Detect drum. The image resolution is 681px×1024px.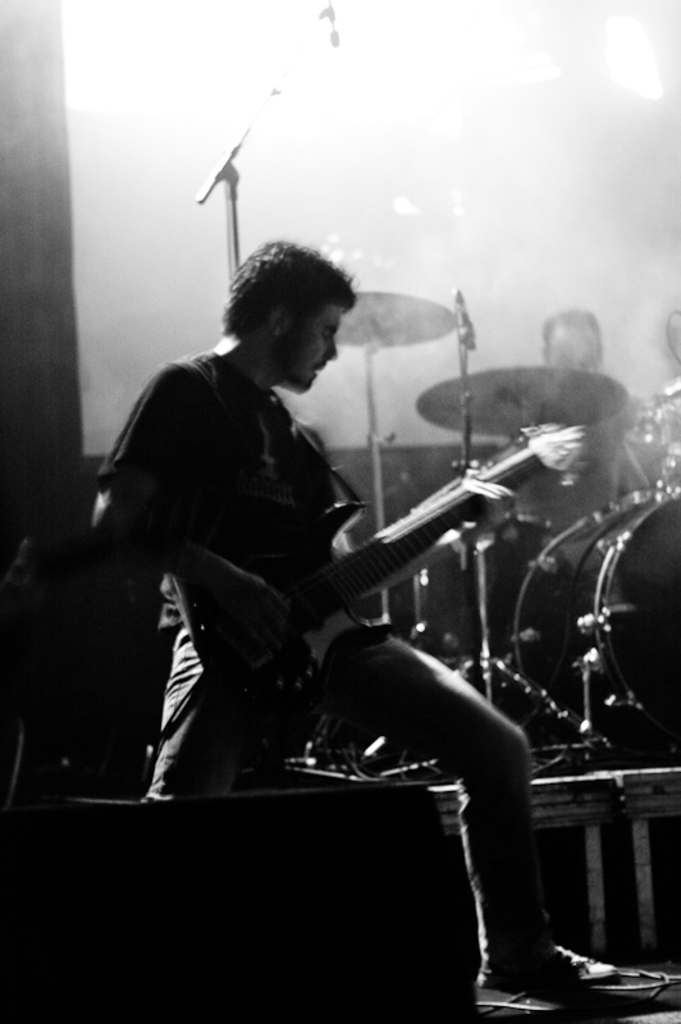
[411,511,550,666].
